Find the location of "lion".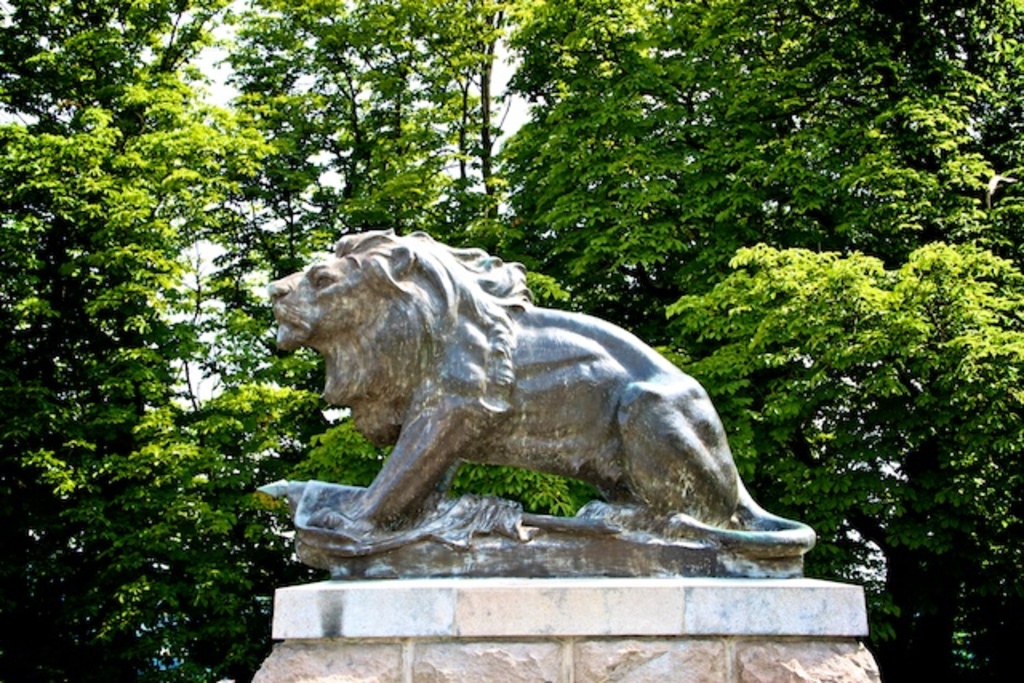
Location: bbox(266, 227, 821, 558).
